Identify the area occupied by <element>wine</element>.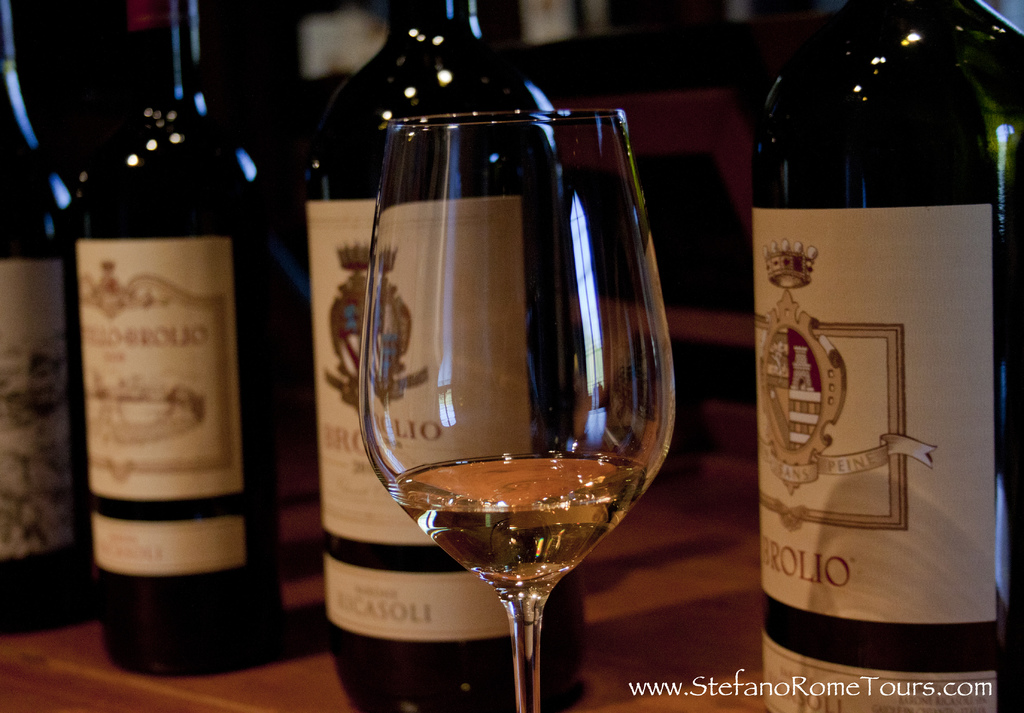
Area: locate(0, 0, 92, 646).
